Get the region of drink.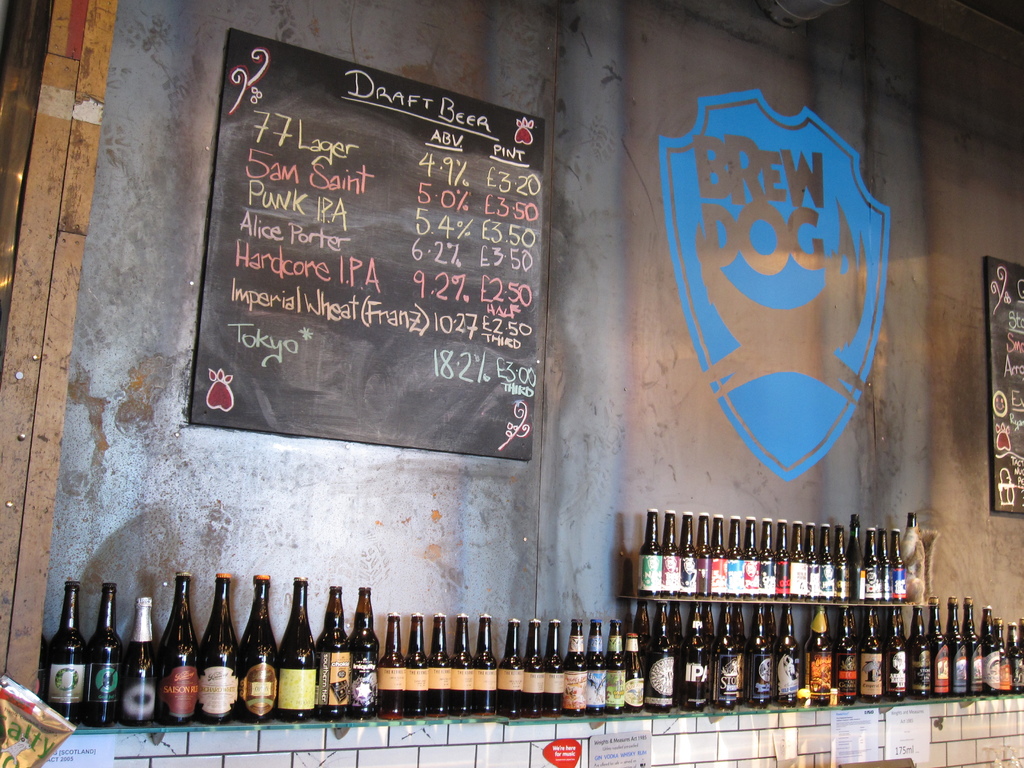
(left=916, top=605, right=936, bottom=697).
